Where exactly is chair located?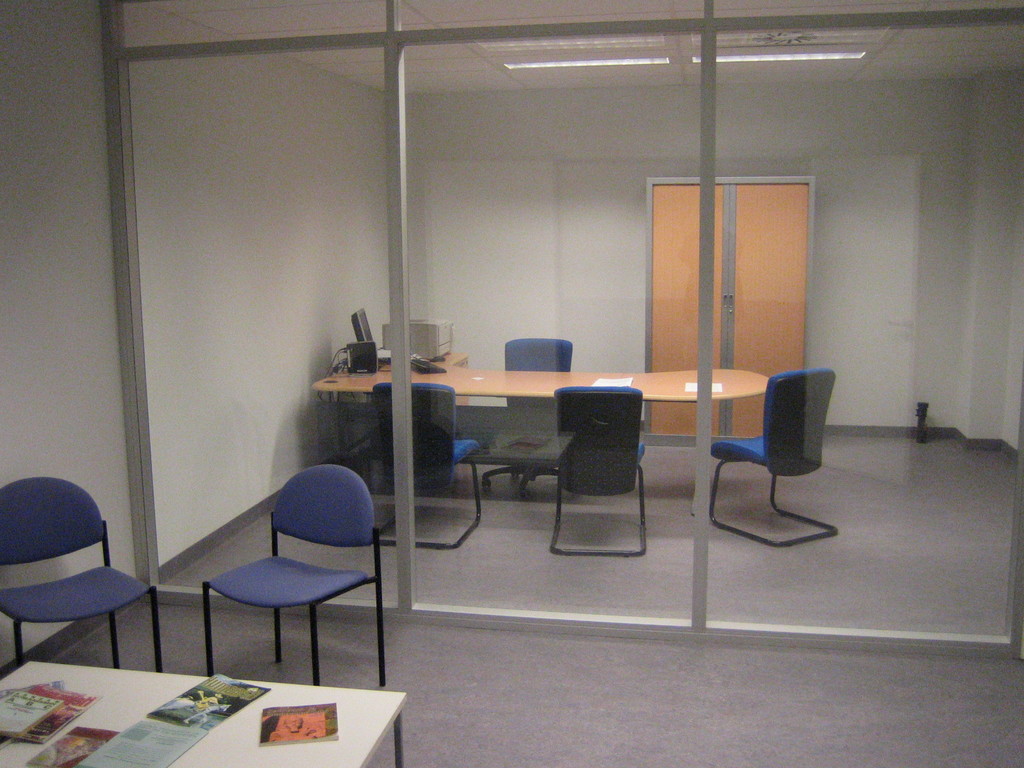
Its bounding box is [710, 366, 837, 552].
